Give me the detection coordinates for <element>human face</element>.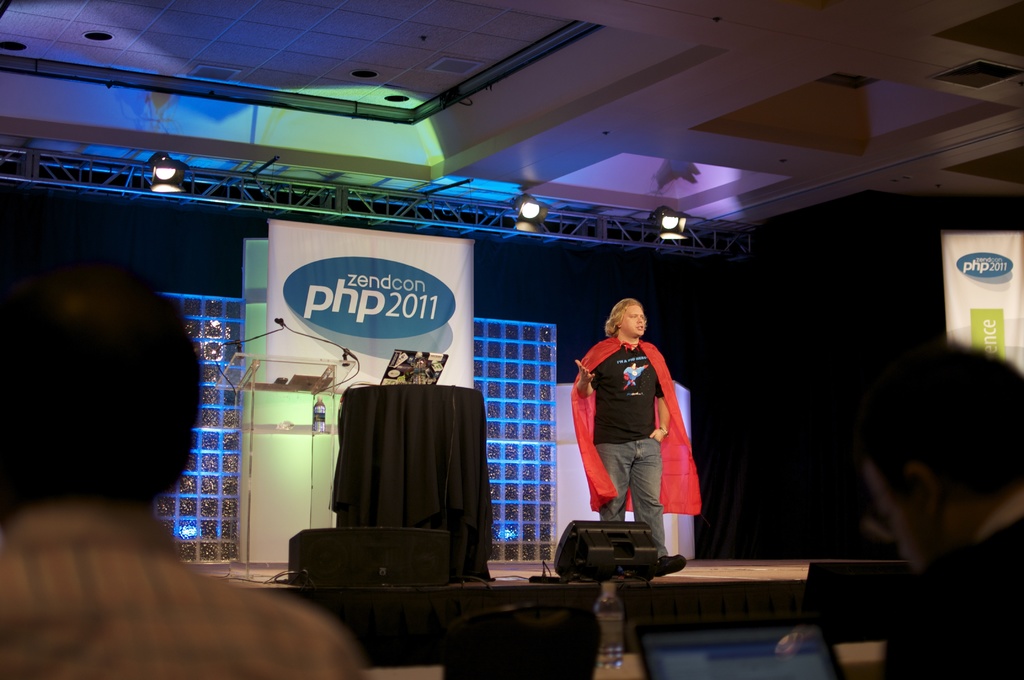
620:305:648:337.
